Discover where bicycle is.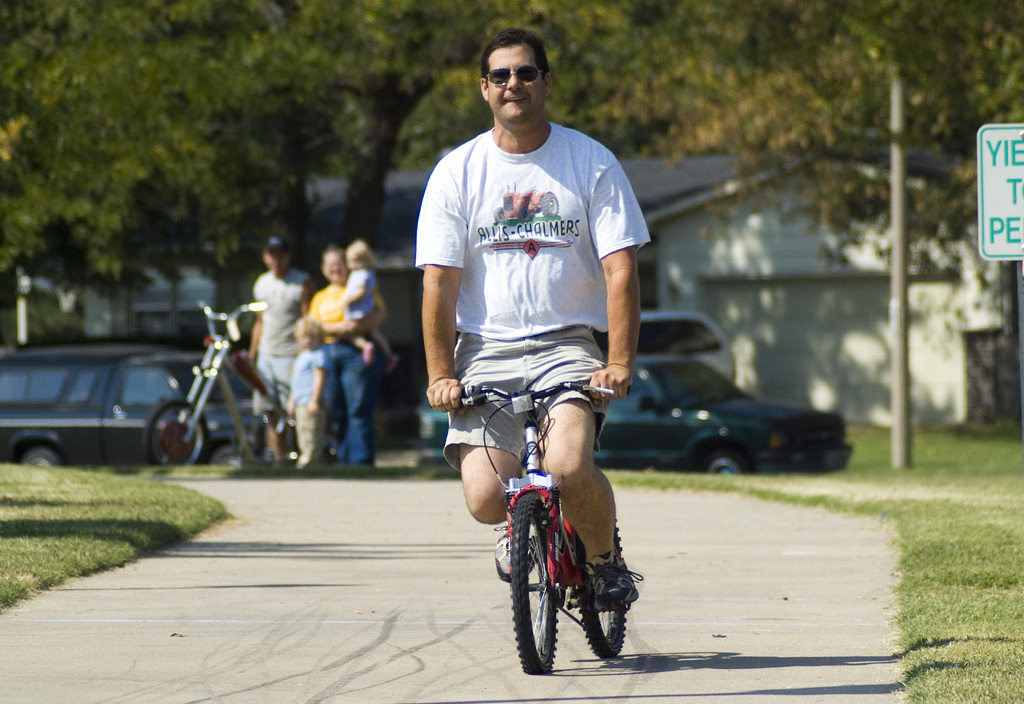
Discovered at region(140, 300, 348, 468).
